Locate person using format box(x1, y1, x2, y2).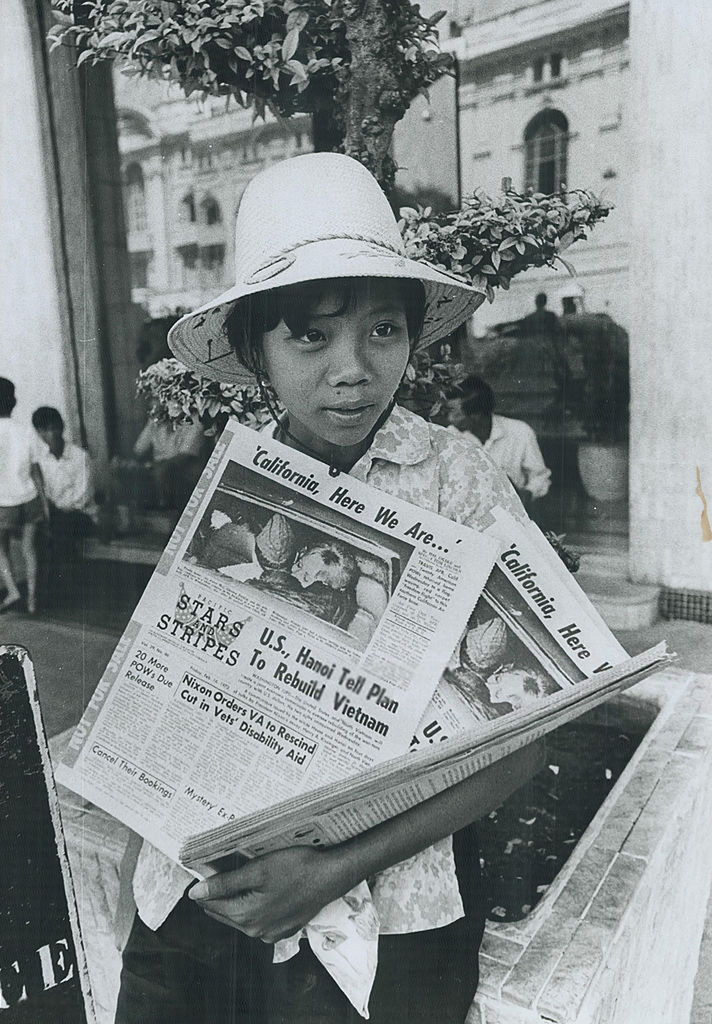
box(39, 407, 100, 593).
